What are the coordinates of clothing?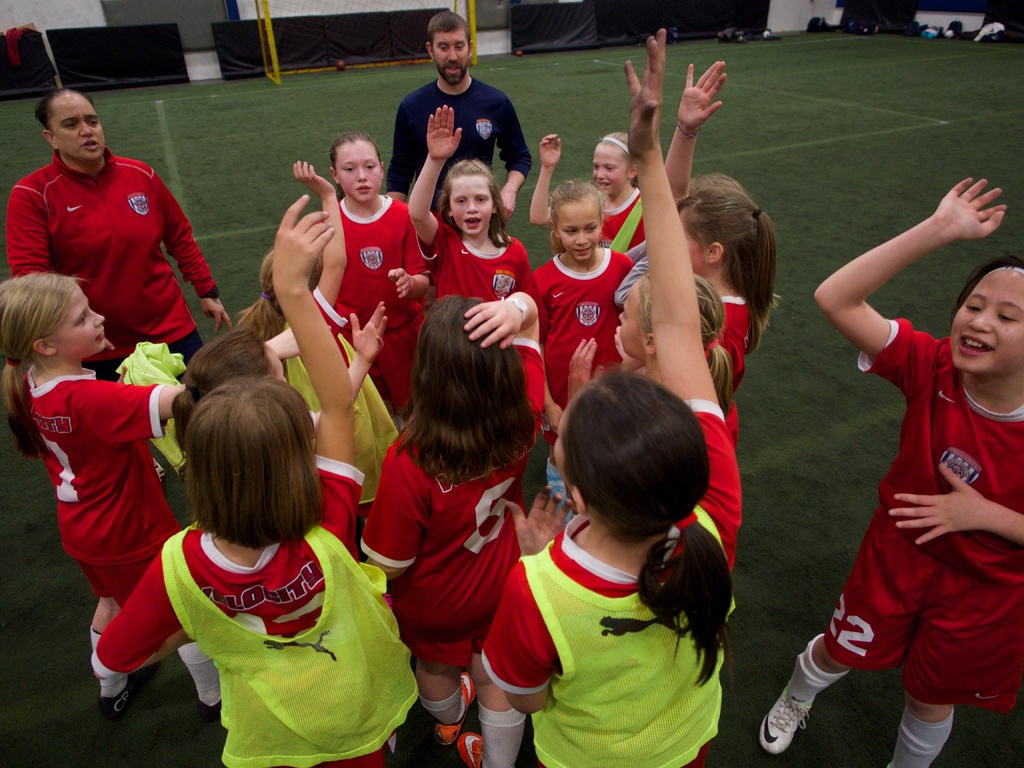
box(803, 285, 1005, 678).
